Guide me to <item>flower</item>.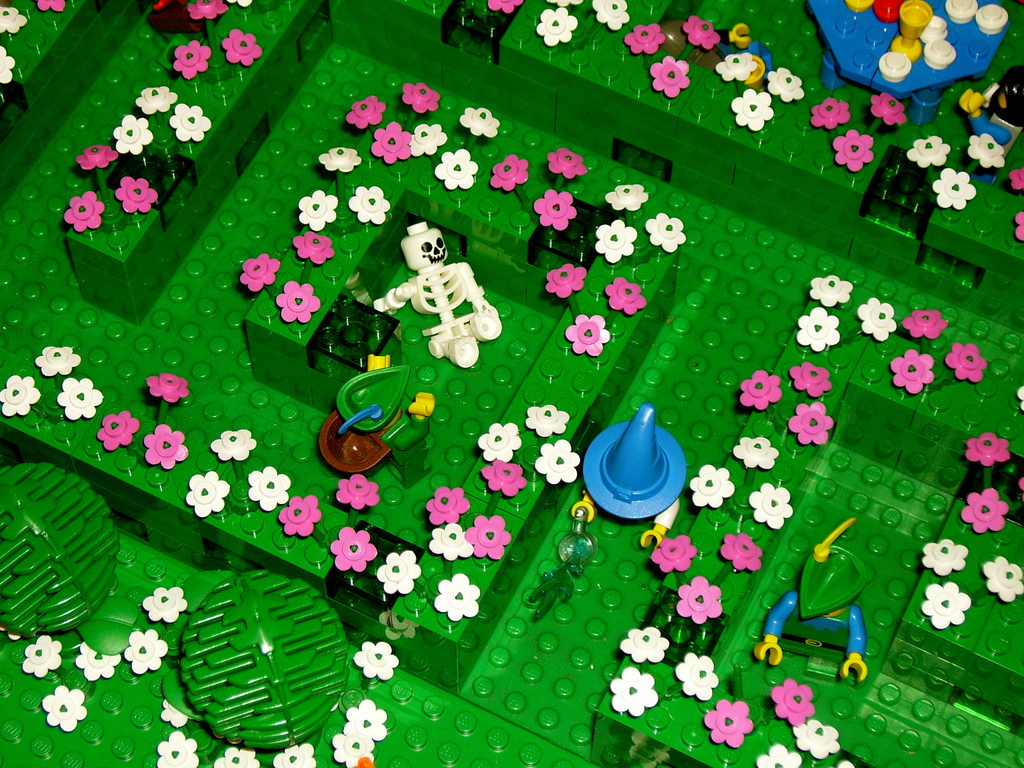
Guidance: 904,134,956,170.
